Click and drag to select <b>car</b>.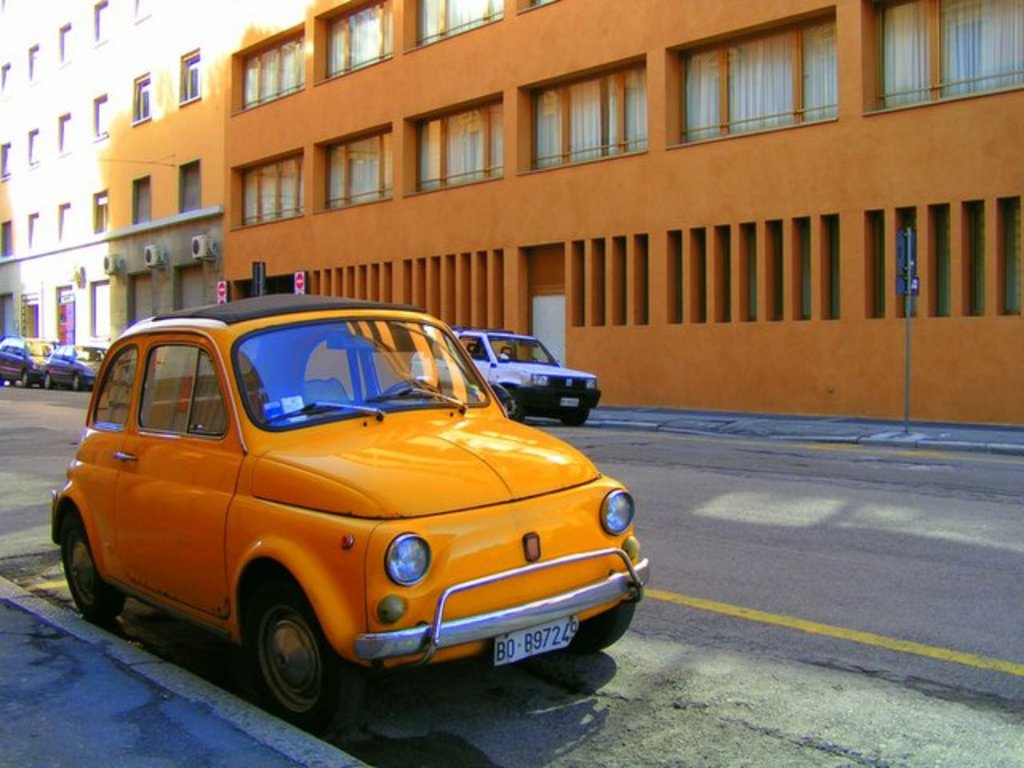
Selection: [left=0, top=336, right=45, bottom=381].
